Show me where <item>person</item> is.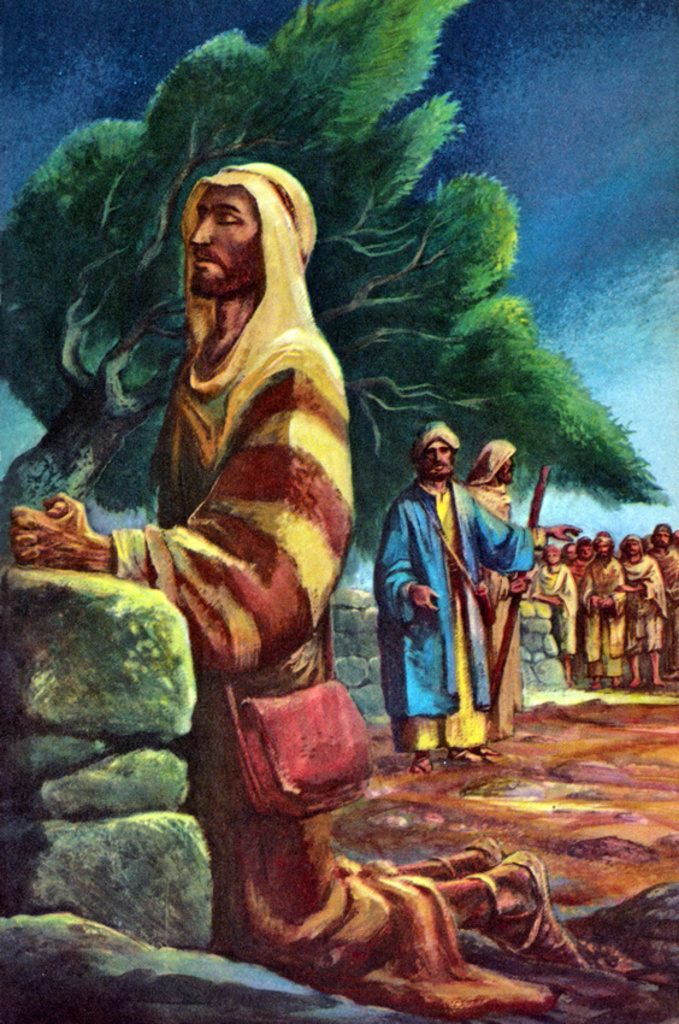
<item>person</item> is at region(554, 514, 584, 666).
